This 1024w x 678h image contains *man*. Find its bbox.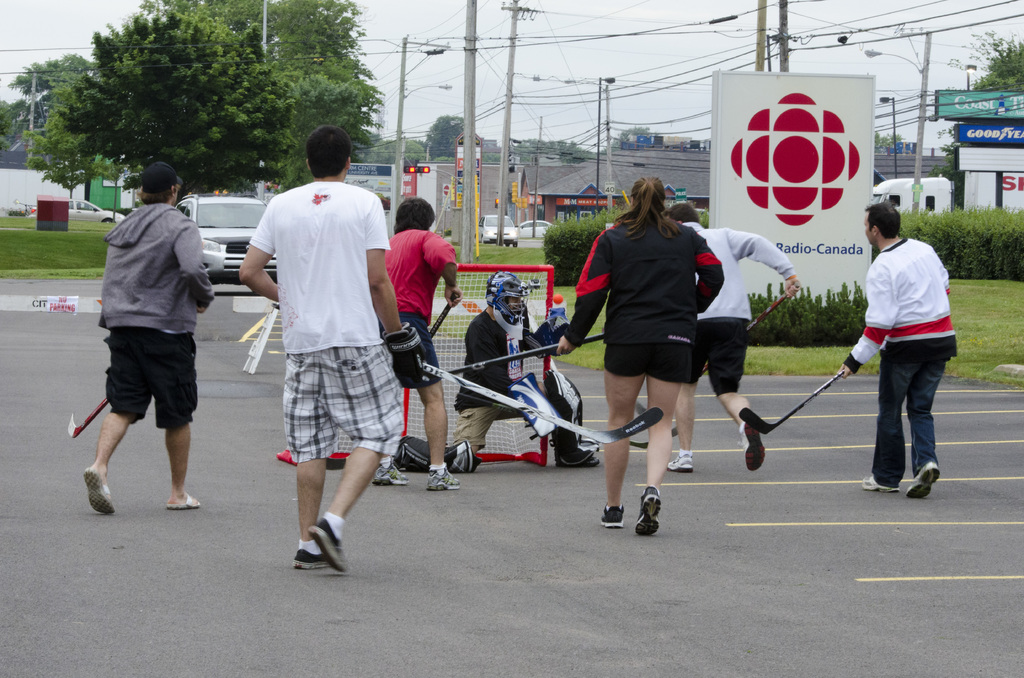
x1=666 y1=200 x2=803 y2=474.
